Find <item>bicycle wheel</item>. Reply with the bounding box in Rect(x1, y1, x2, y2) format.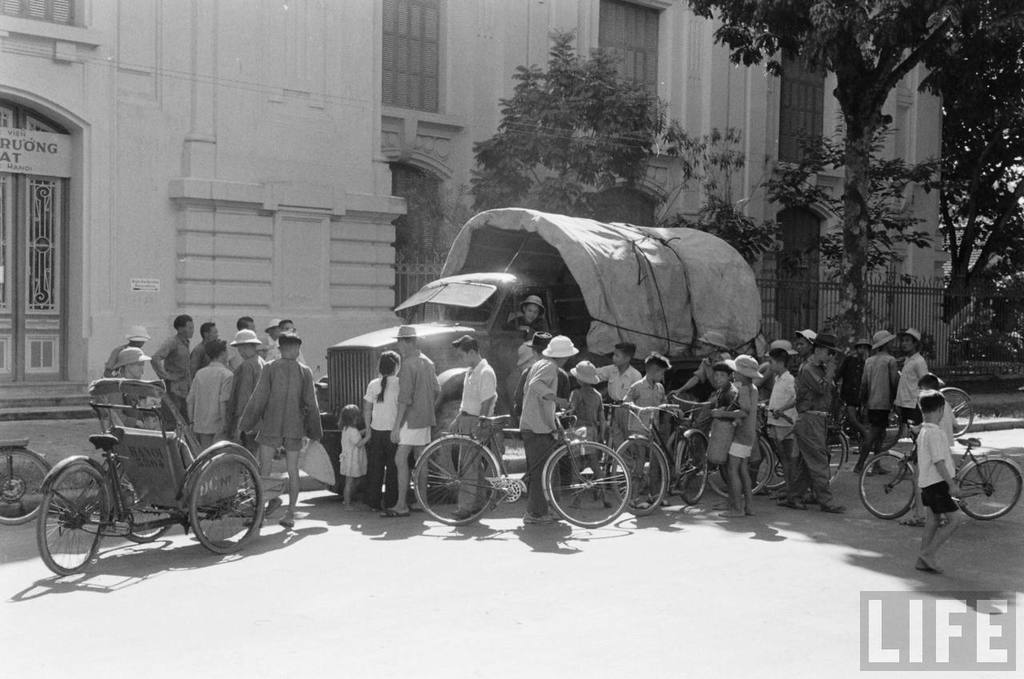
Rect(710, 432, 779, 505).
